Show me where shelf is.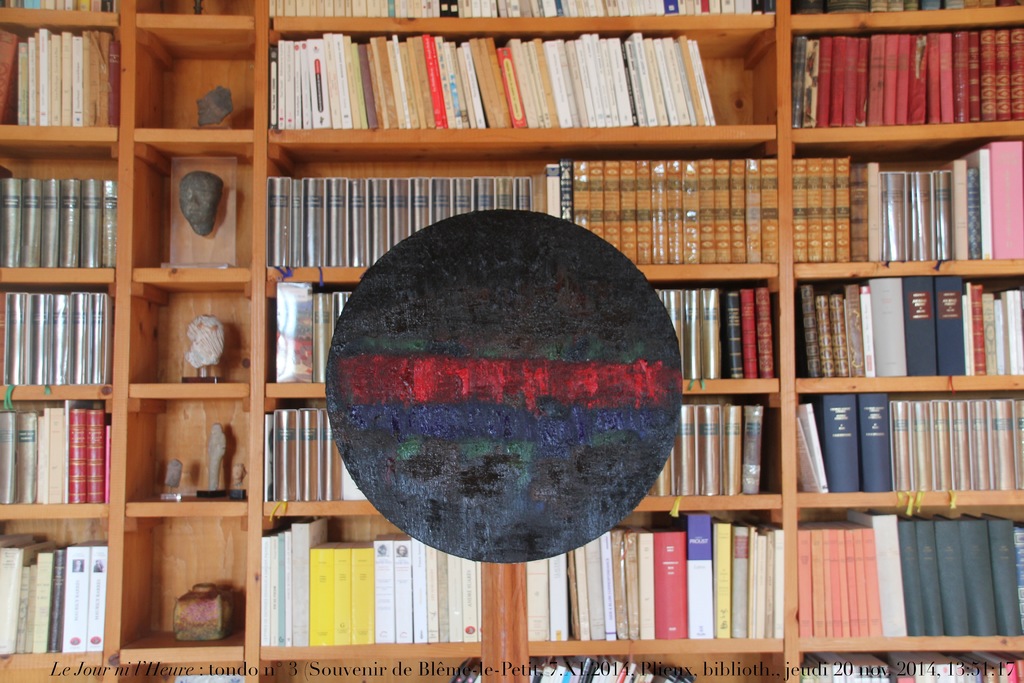
shelf is at {"left": 271, "top": 260, "right": 367, "bottom": 391}.
